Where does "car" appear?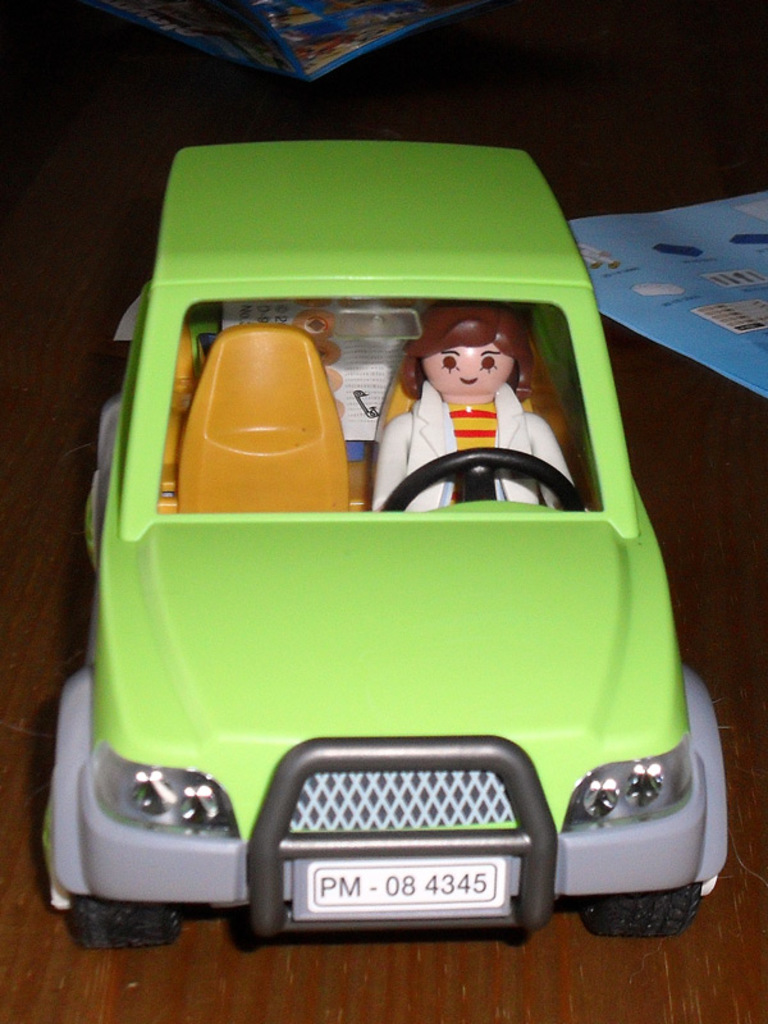
Appears at 42:138:726:938.
